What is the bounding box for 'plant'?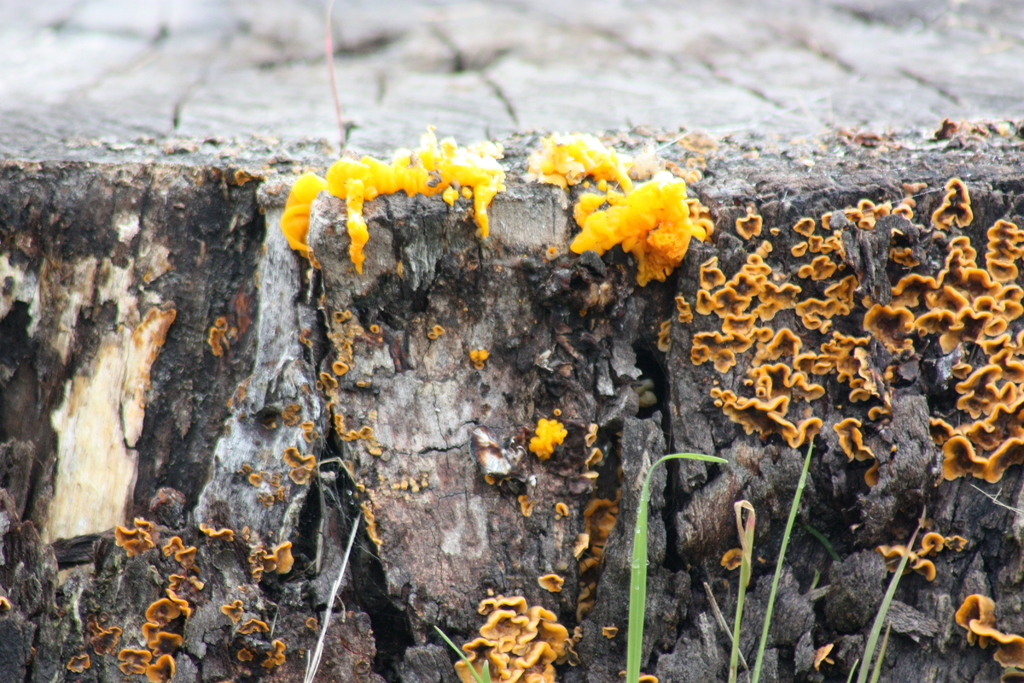
Rect(438, 589, 577, 682).
